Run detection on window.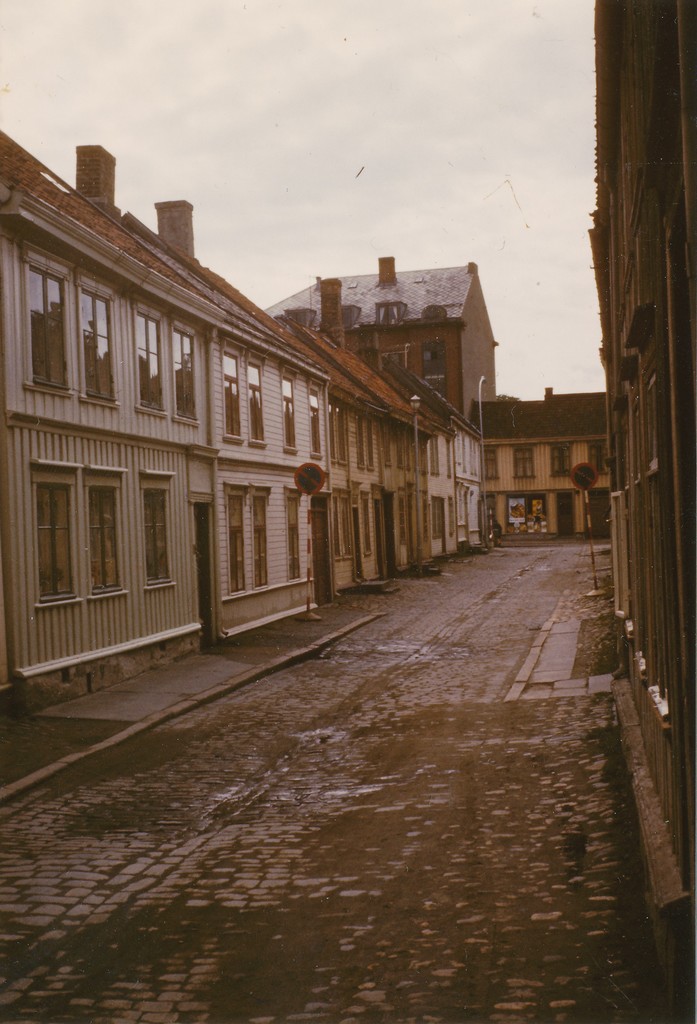
Result: [x1=223, y1=483, x2=250, y2=596].
